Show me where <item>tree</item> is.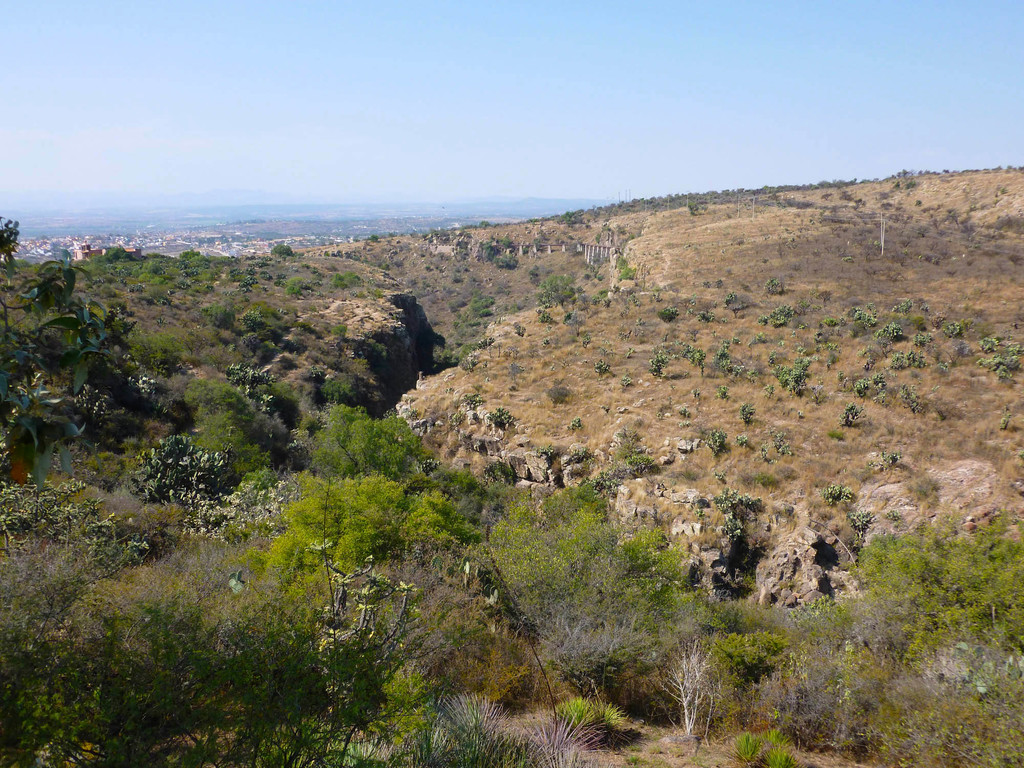
<item>tree</item> is at bbox(115, 428, 228, 522).
